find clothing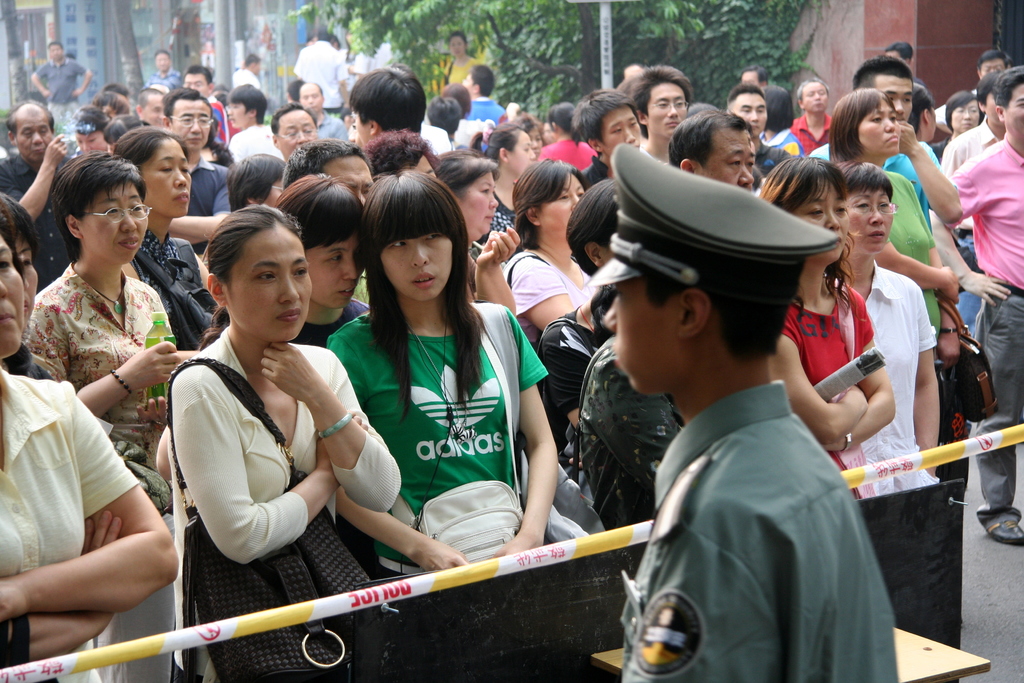
rect(0, 160, 84, 283)
